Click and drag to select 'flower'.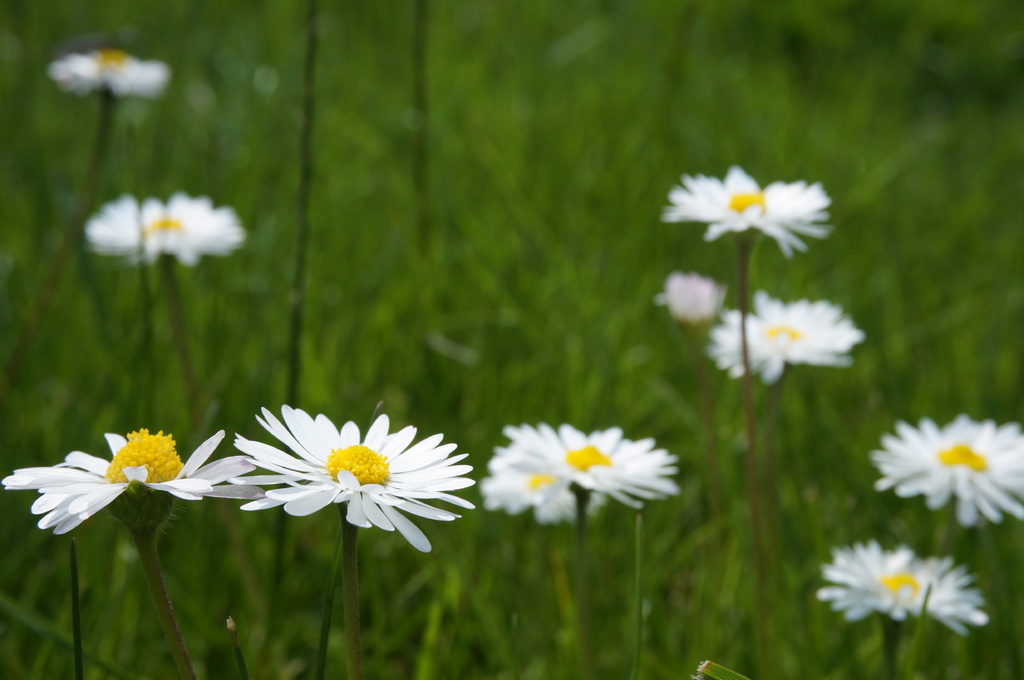
Selection: bbox=(85, 189, 248, 269).
